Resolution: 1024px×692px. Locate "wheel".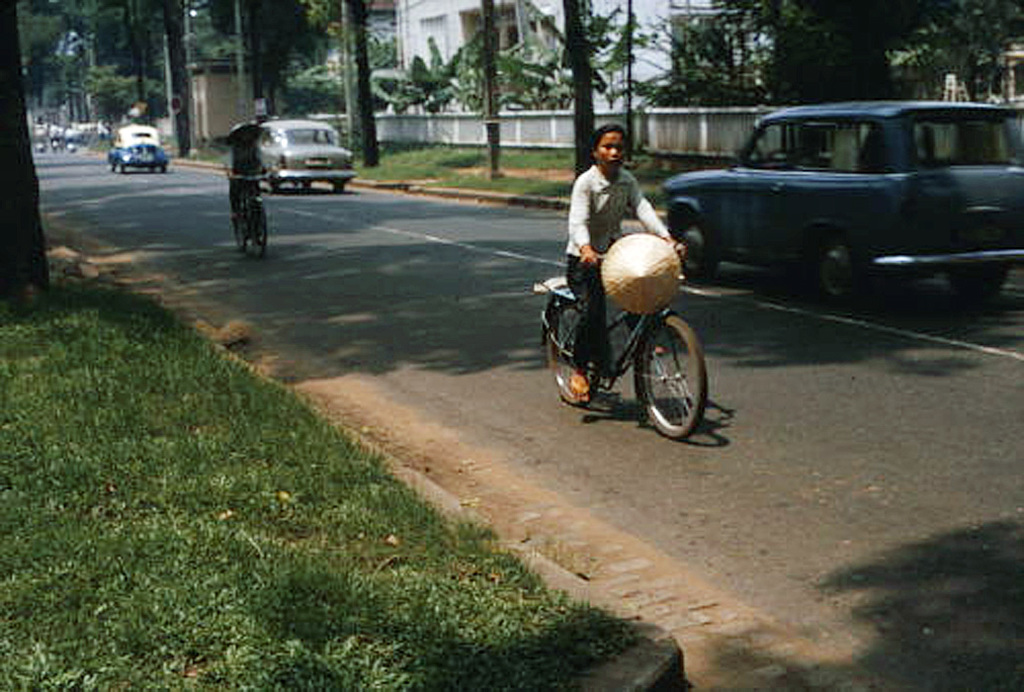
{"left": 945, "top": 269, "right": 999, "bottom": 305}.
